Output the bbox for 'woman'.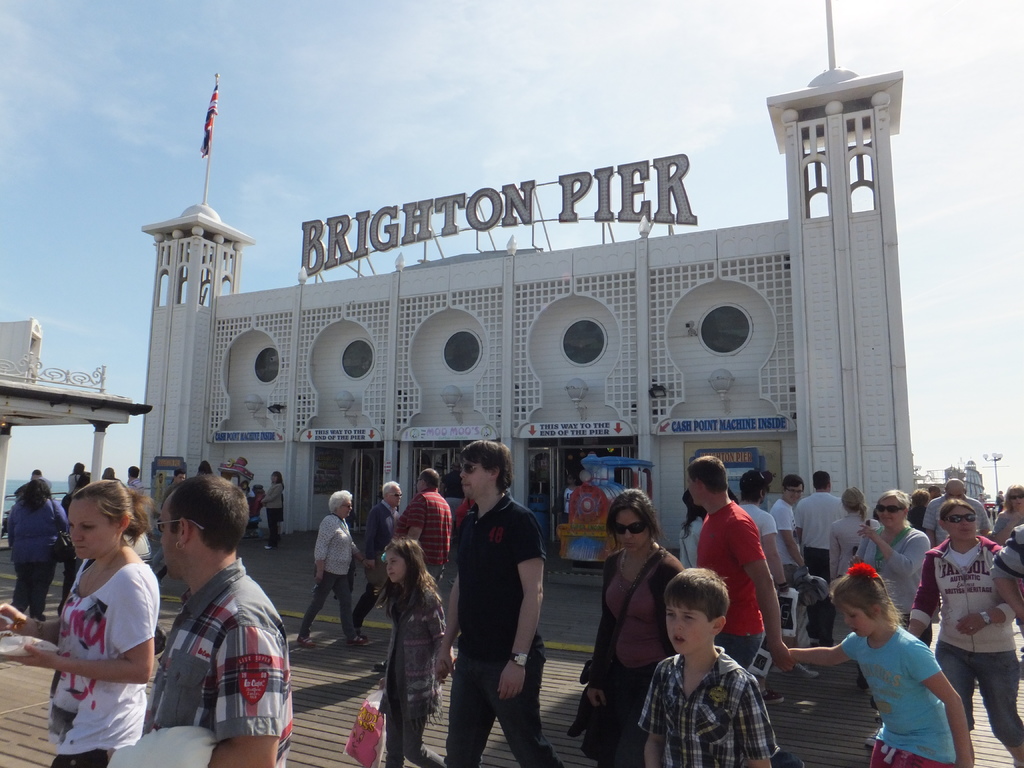
detection(680, 487, 705, 572).
